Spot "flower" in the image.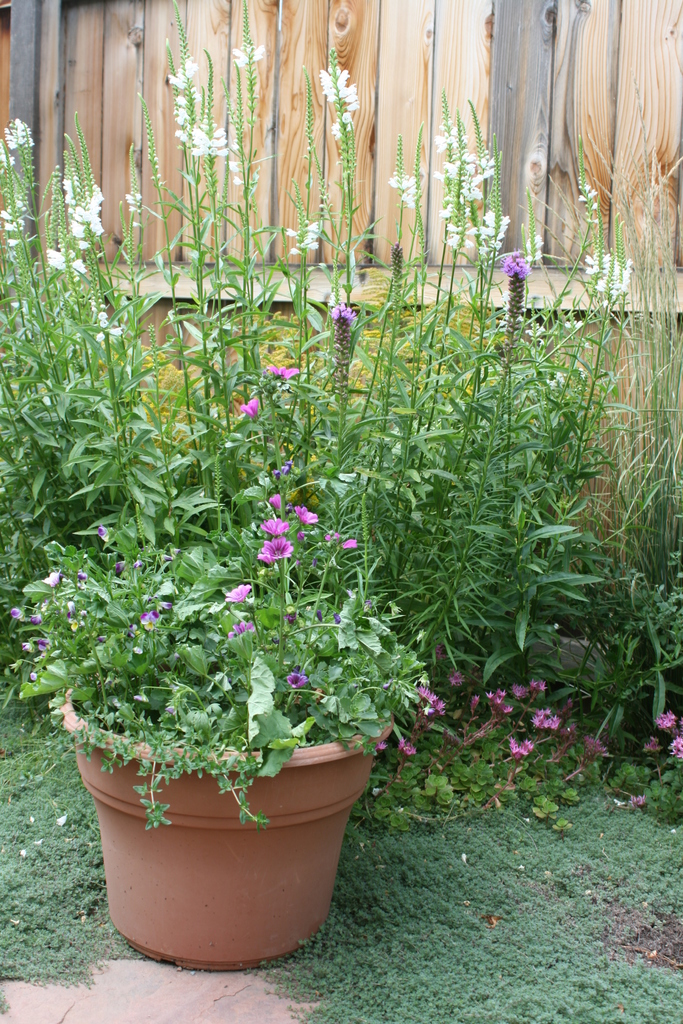
"flower" found at box(329, 299, 355, 322).
